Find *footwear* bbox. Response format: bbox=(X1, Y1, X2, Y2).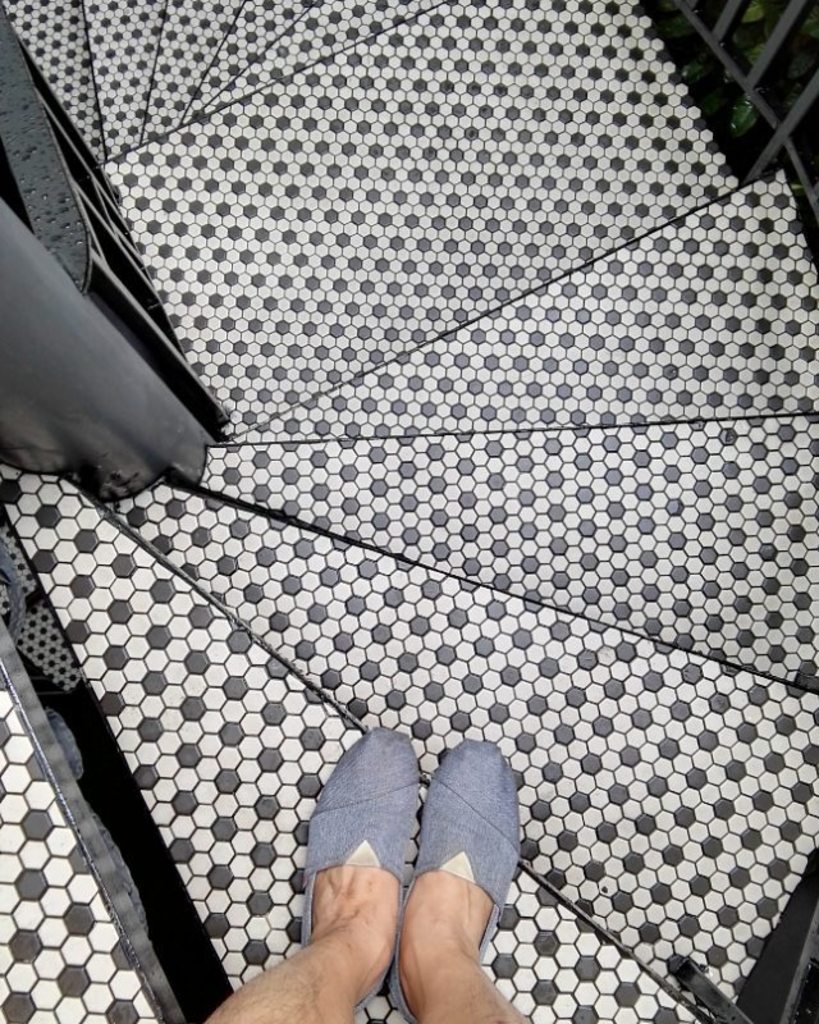
bbox=(381, 736, 521, 1021).
